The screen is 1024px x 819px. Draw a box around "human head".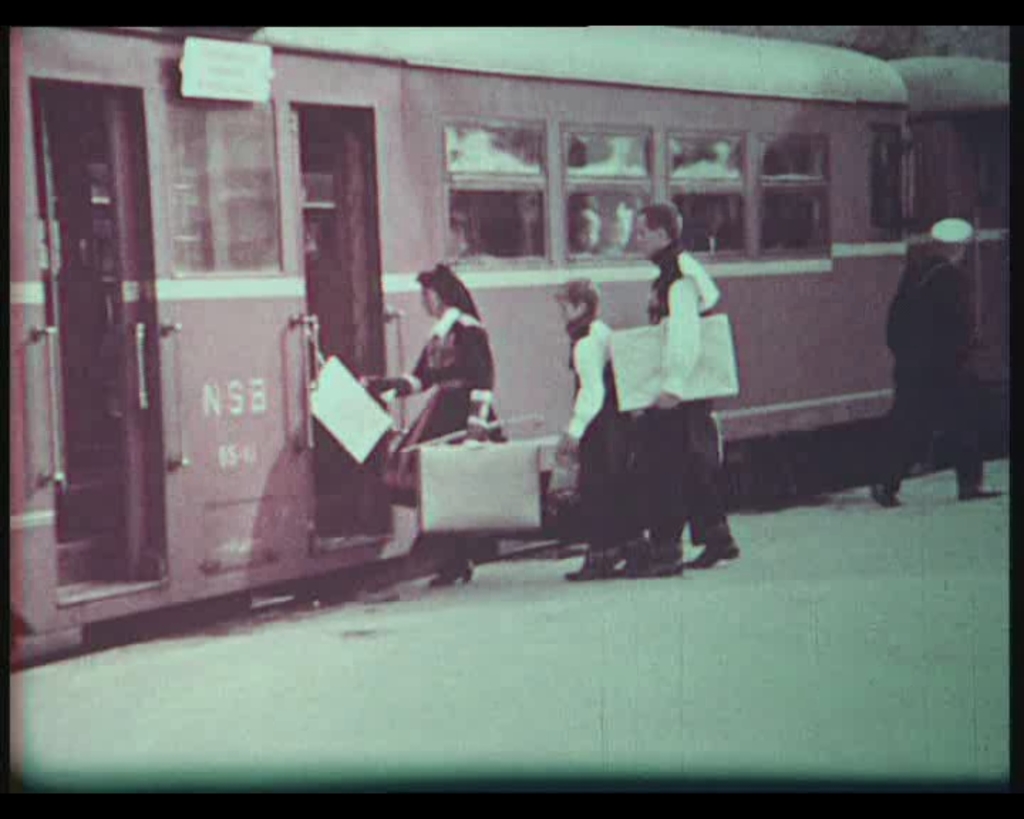
crop(932, 210, 971, 266).
